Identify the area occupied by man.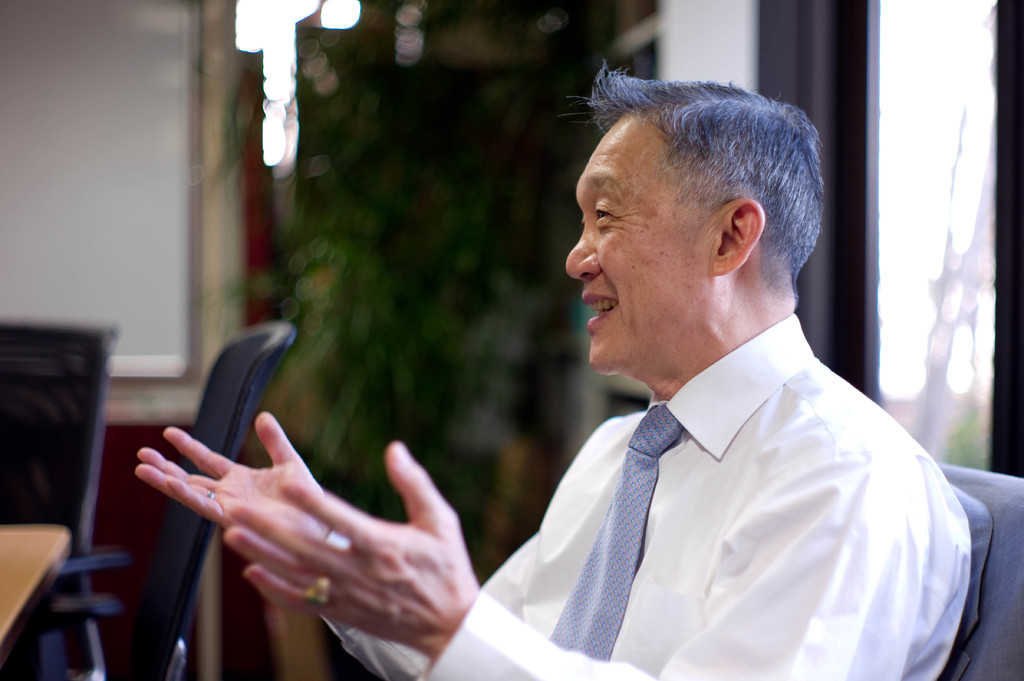
Area: x1=124, y1=56, x2=980, y2=680.
